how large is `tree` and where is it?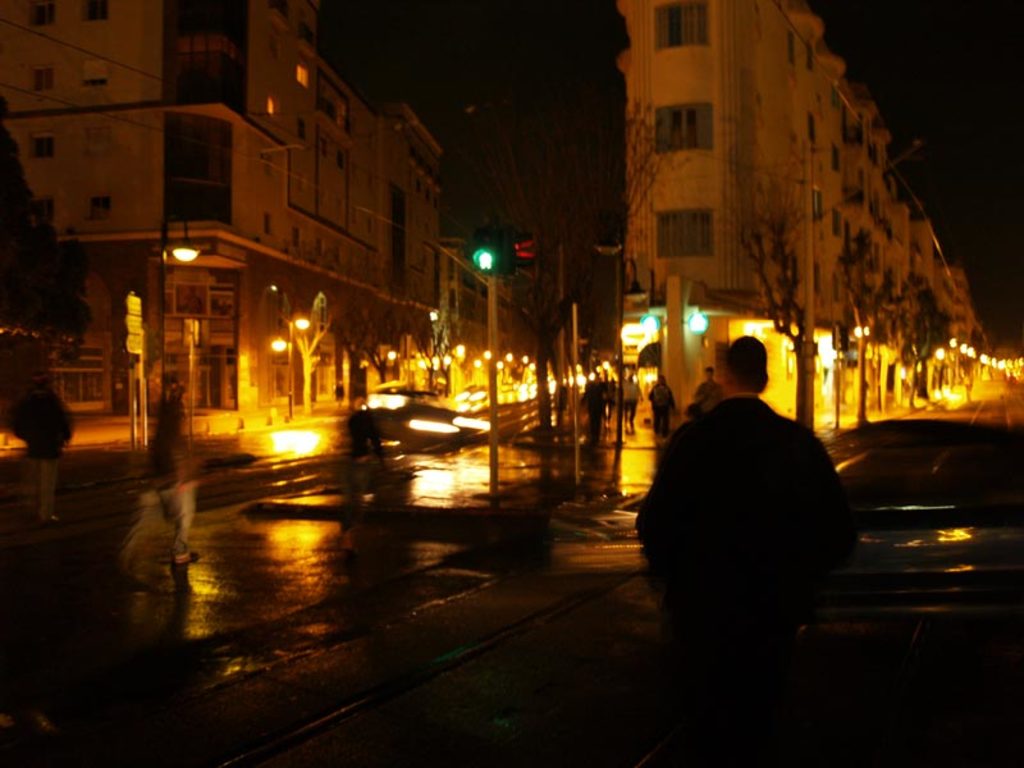
Bounding box: 828,244,886,429.
